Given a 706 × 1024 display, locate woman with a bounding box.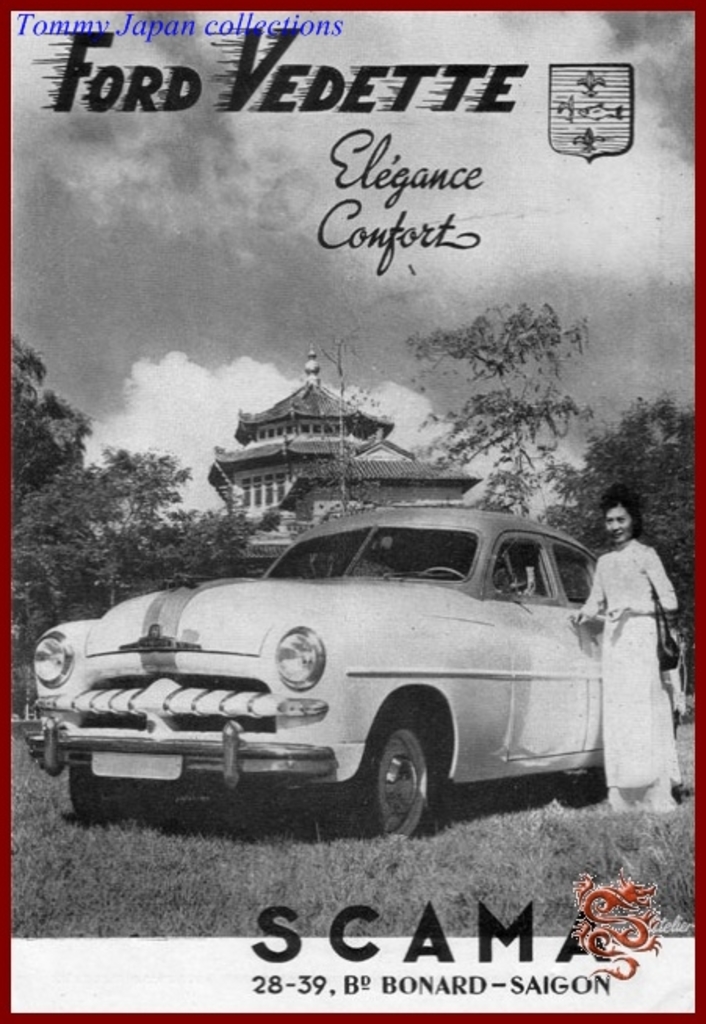
Located: <region>584, 485, 692, 822</region>.
